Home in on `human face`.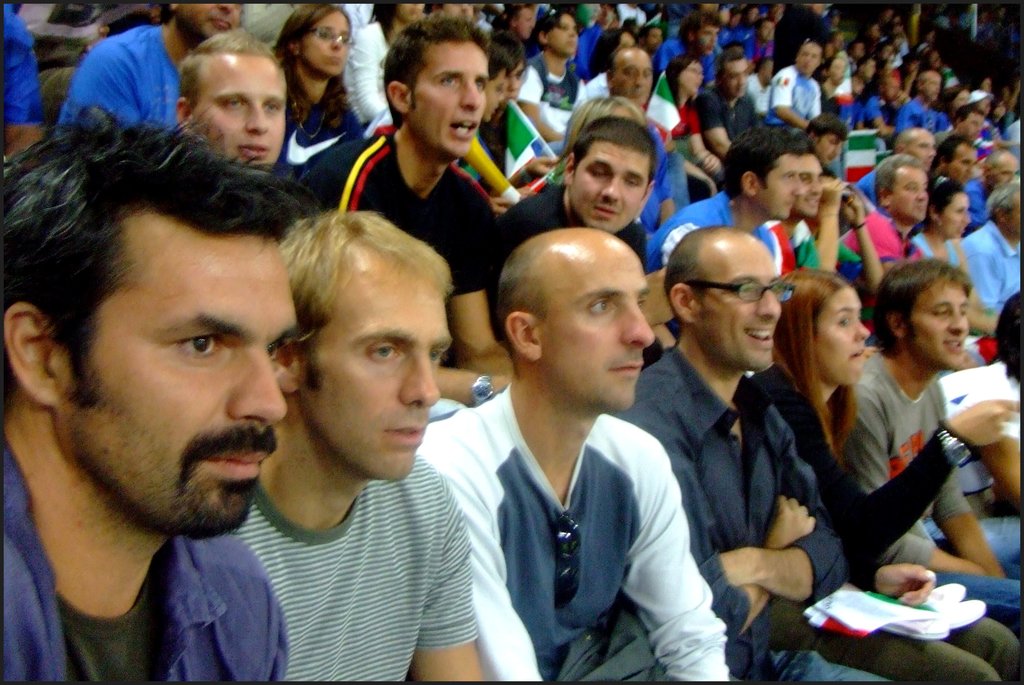
Homed in at box=[484, 74, 504, 125].
